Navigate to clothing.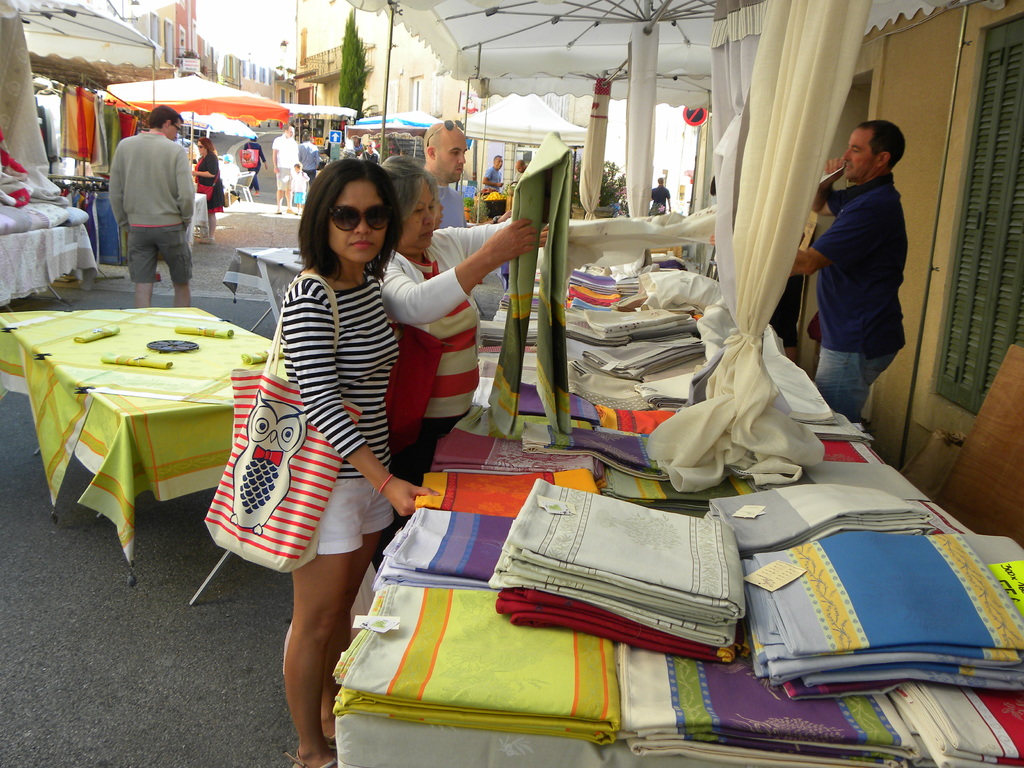
Navigation target: (x1=654, y1=183, x2=668, y2=214).
